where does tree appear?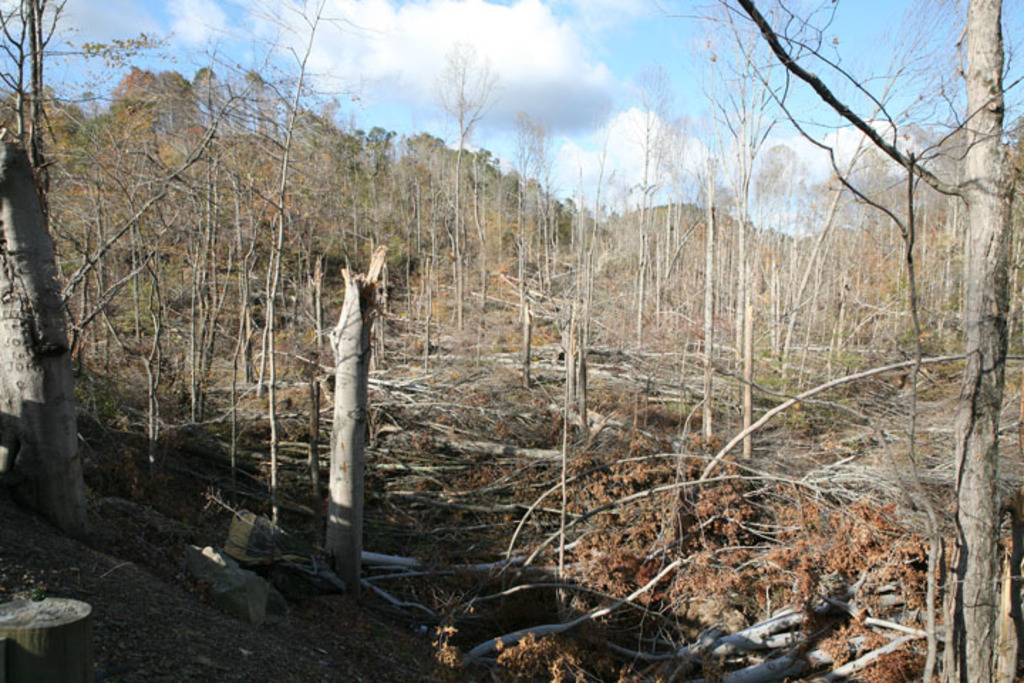
Appears at 684, 0, 1023, 682.
